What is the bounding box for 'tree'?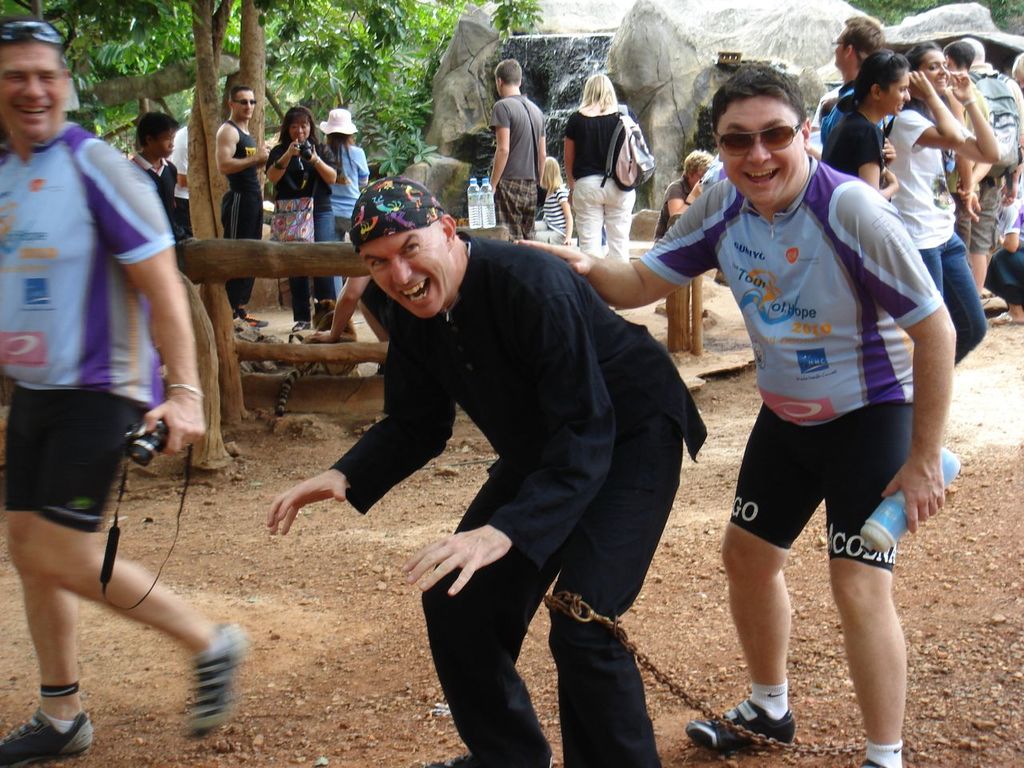
(left=0, top=0, right=398, bottom=143).
